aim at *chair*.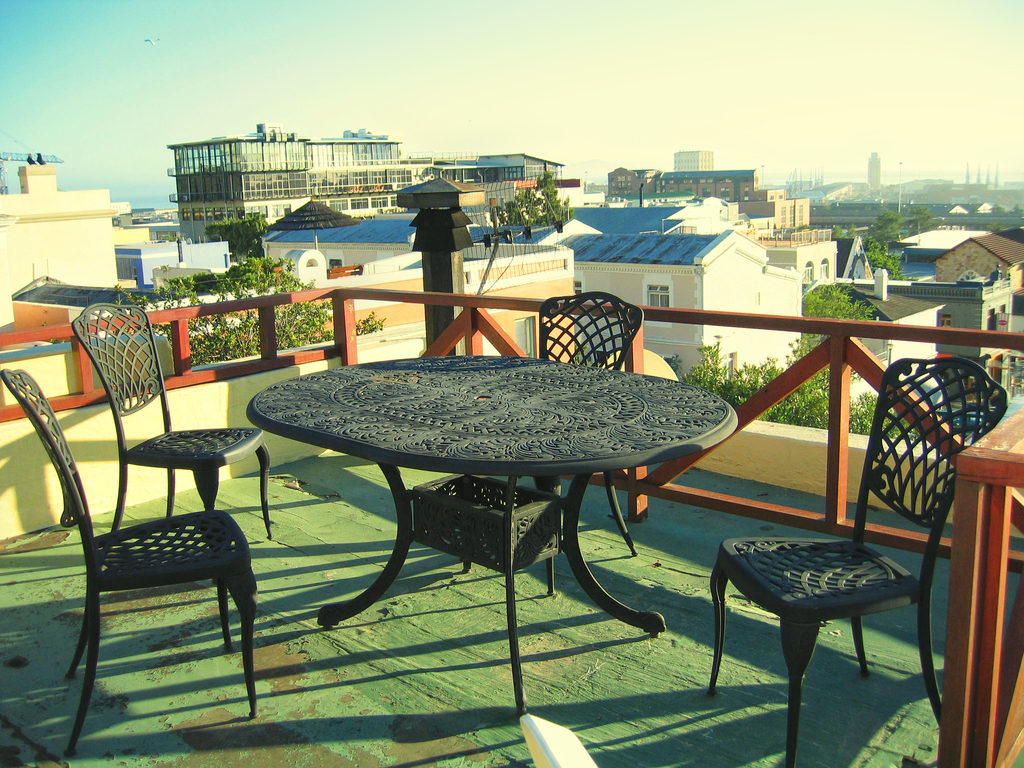
Aimed at box=[0, 367, 260, 759].
